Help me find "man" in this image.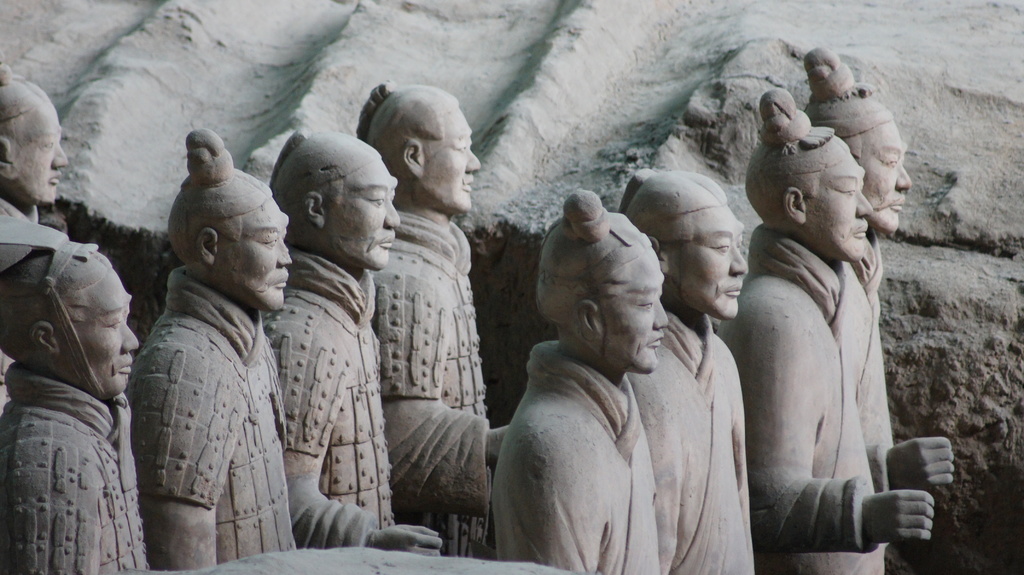
Found it: bbox(0, 61, 67, 407).
